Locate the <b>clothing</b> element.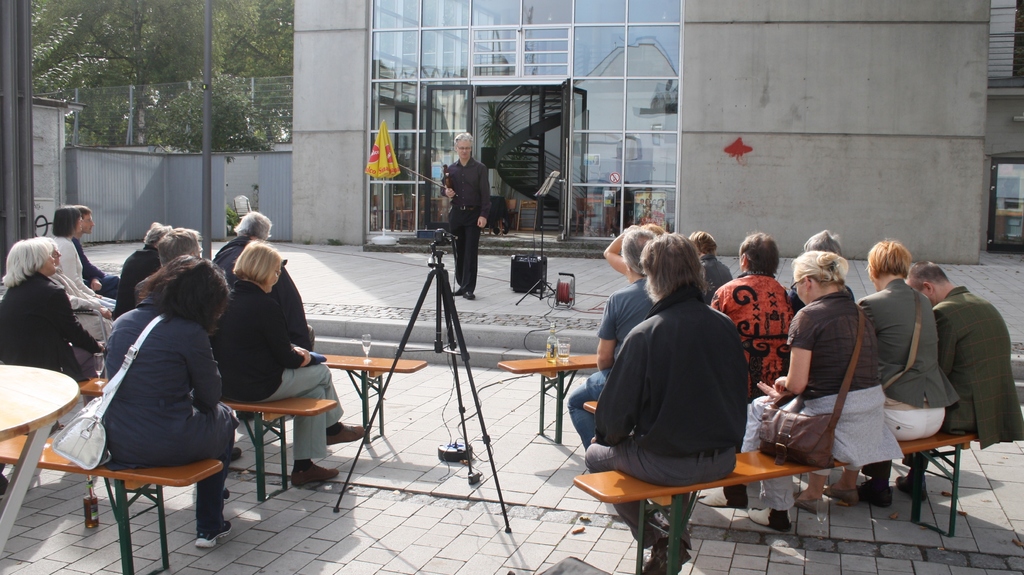
Element bbox: locate(436, 157, 493, 293).
